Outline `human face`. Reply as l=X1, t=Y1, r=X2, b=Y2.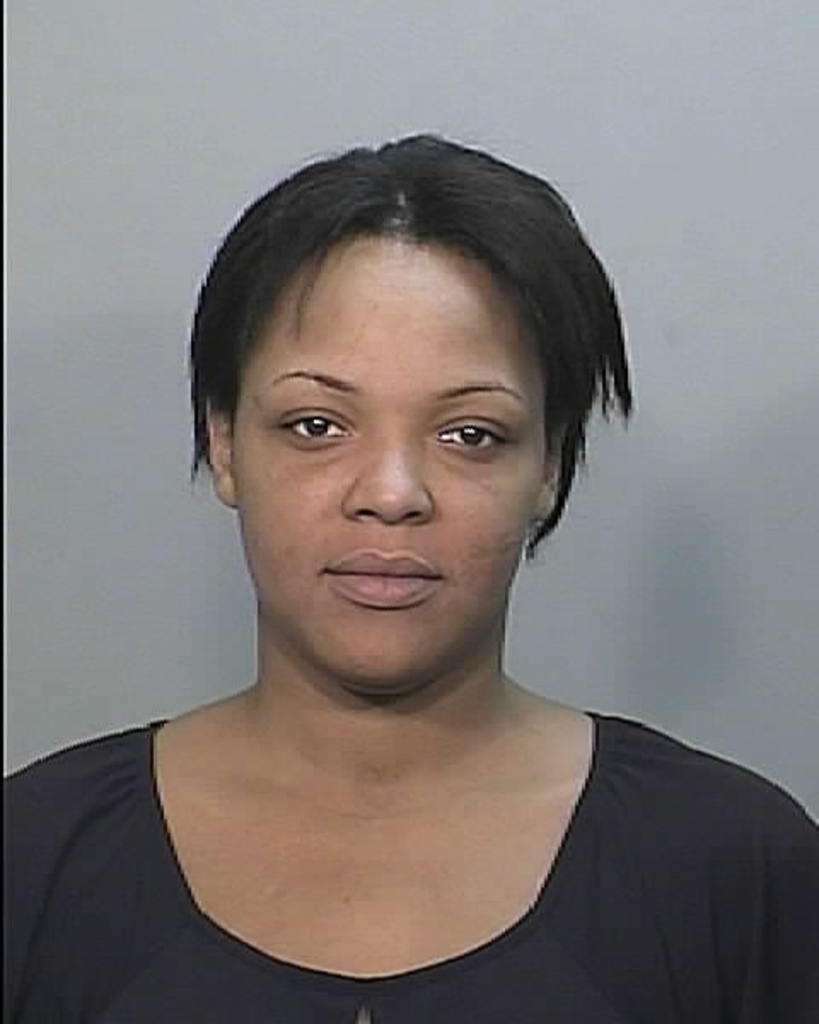
l=229, t=230, r=548, b=693.
